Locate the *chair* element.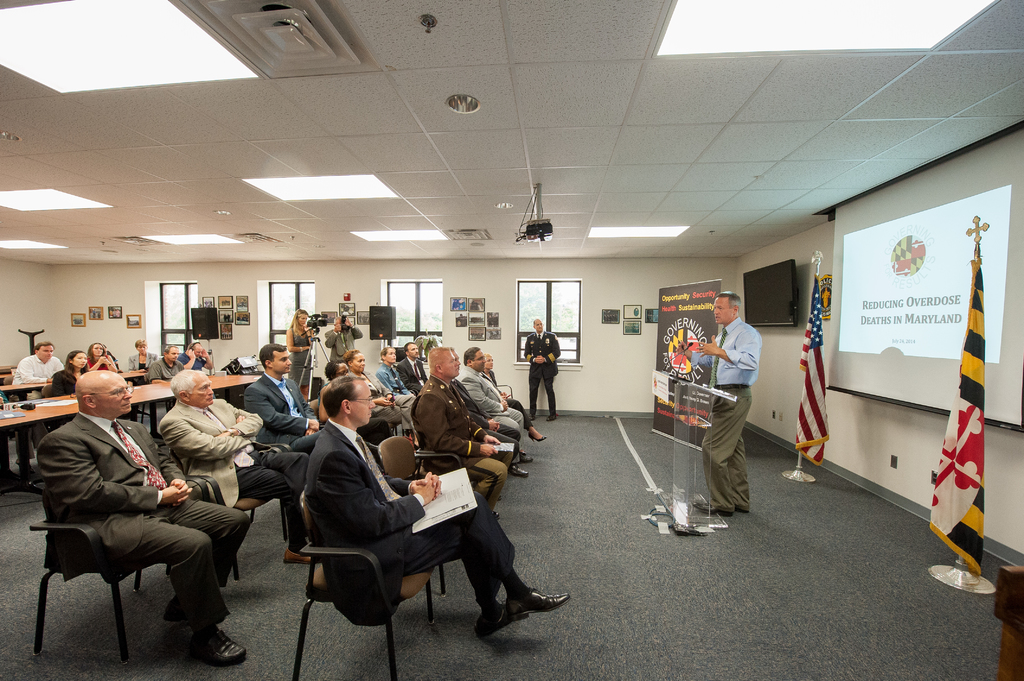
Element bbox: region(408, 406, 477, 497).
